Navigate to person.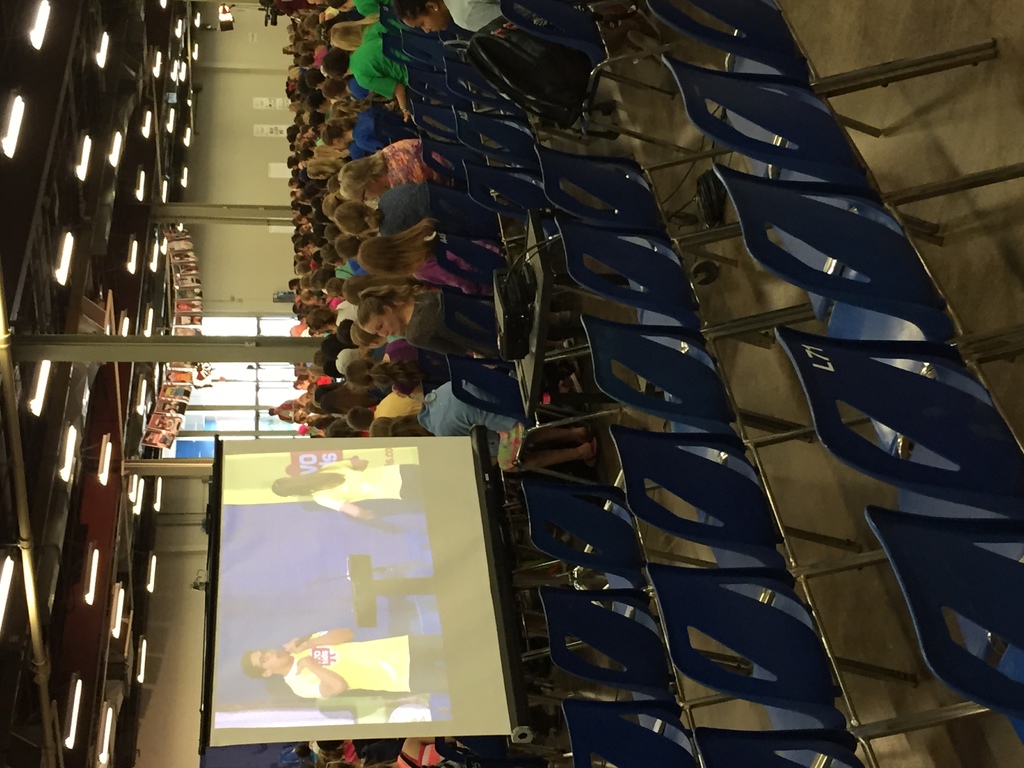
Navigation target: l=276, t=461, r=435, b=512.
